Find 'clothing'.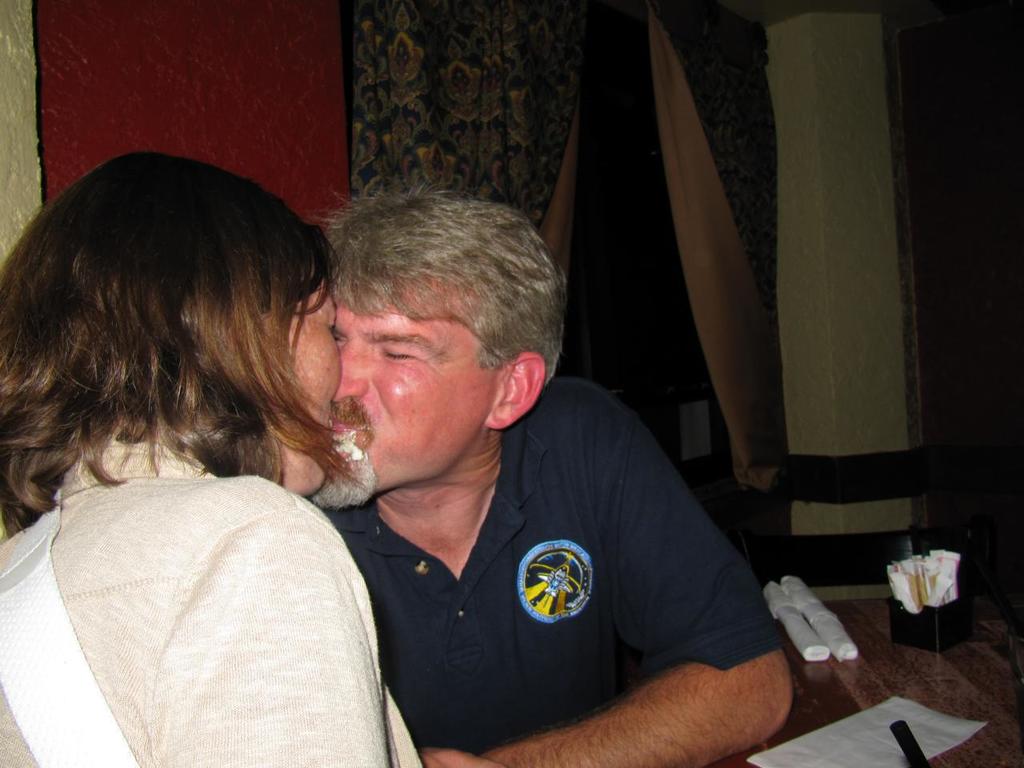
locate(218, 300, 789, 767).
